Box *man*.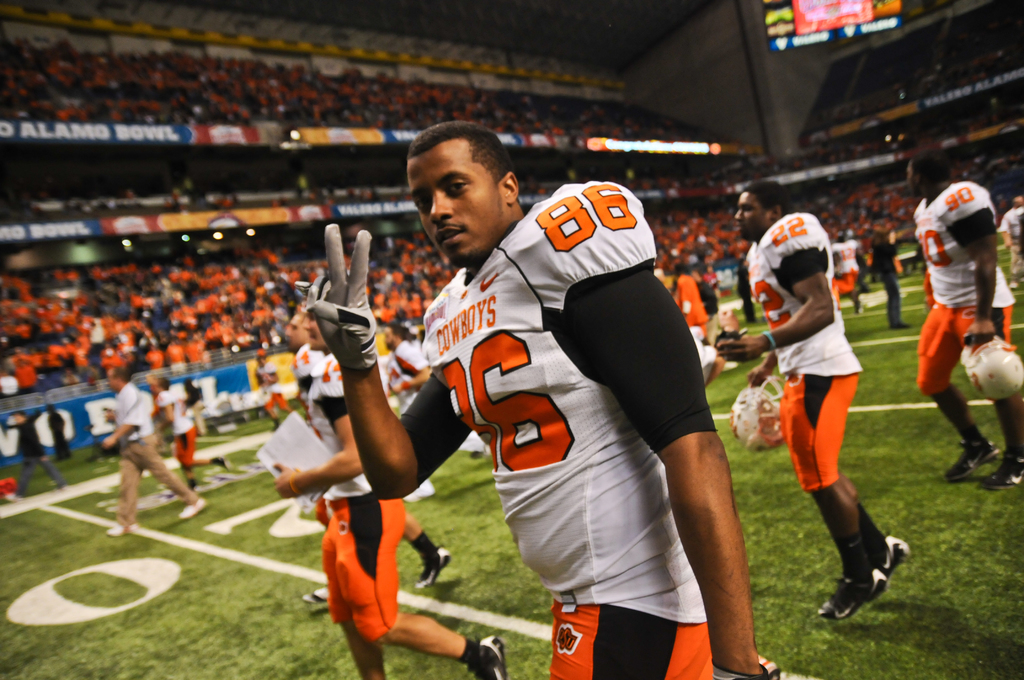
(left=284, top=311, right=321, bottom=511).
